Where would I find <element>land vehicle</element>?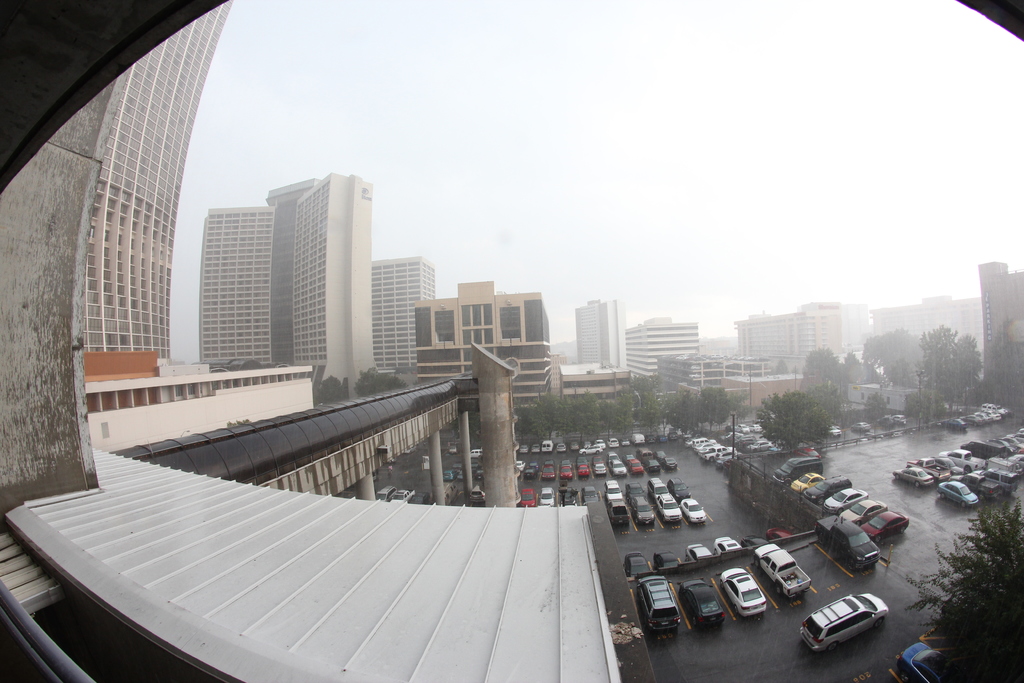
At [x1=635, y1=444, x2=655, y2=461].
